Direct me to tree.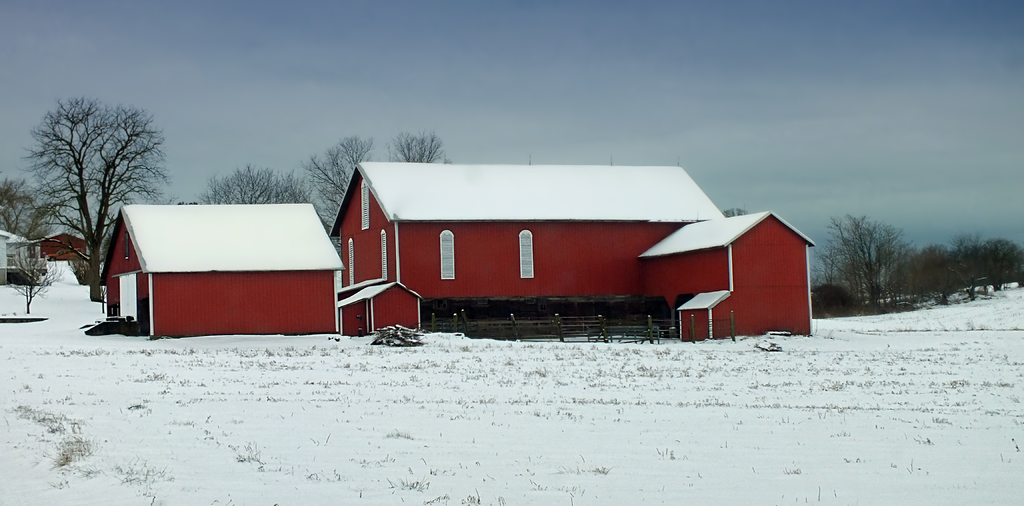
Direction: 0/175/40/240.
